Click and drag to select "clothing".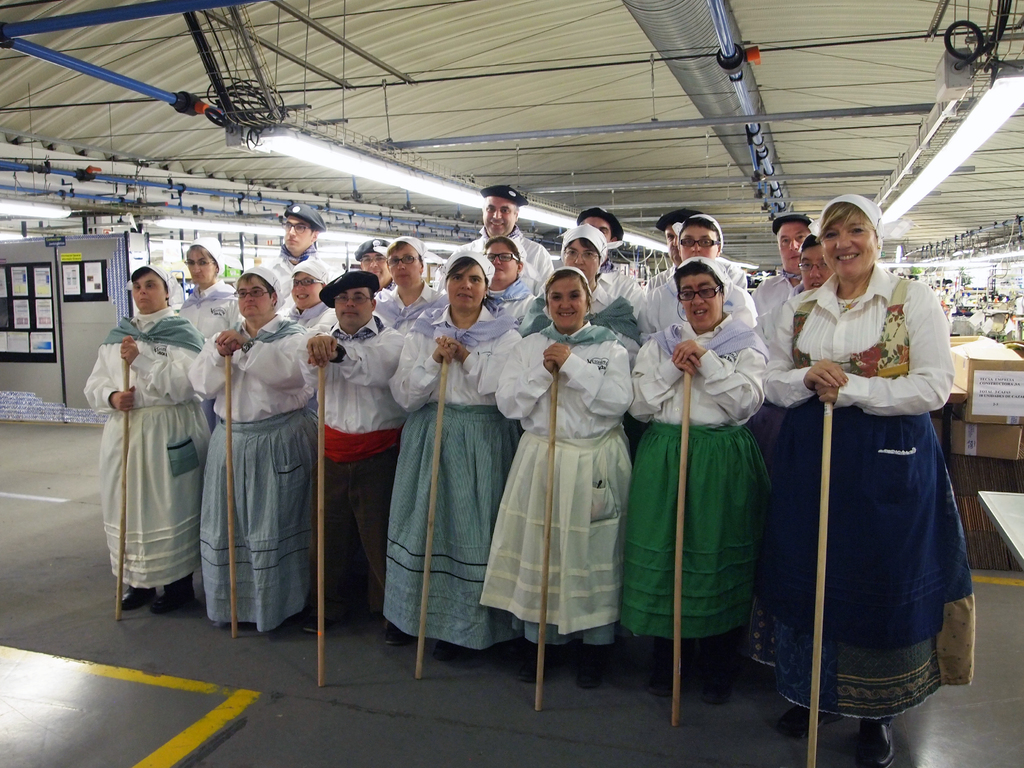
Selection: <region>478, 416, 614, 627</region>.
